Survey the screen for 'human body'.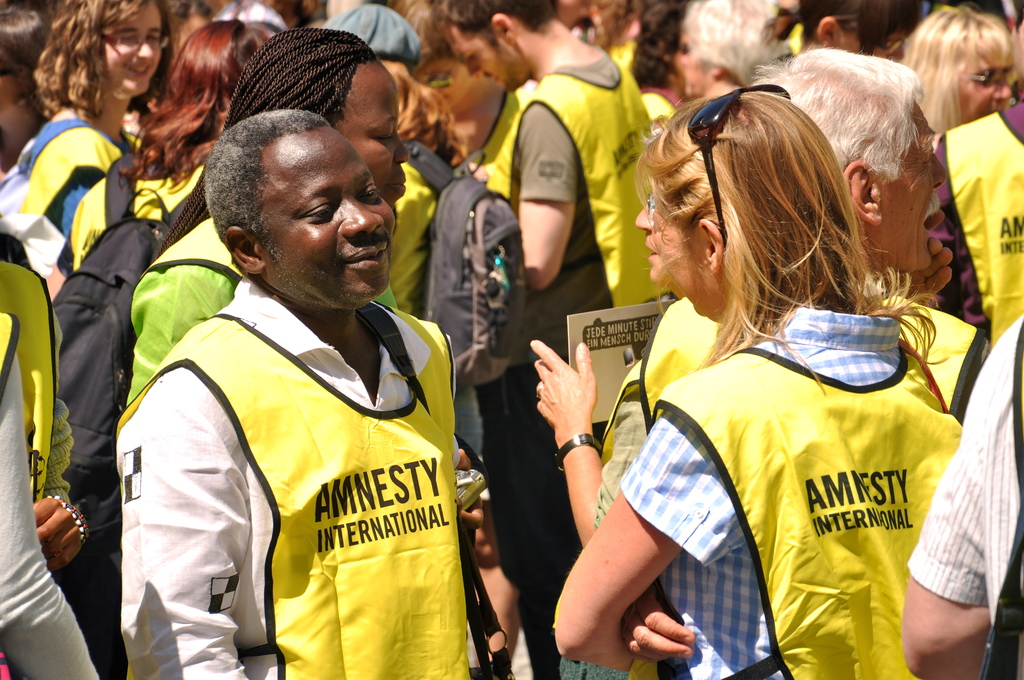
Survey found: <region>756, 50, 945, 266</region>.
